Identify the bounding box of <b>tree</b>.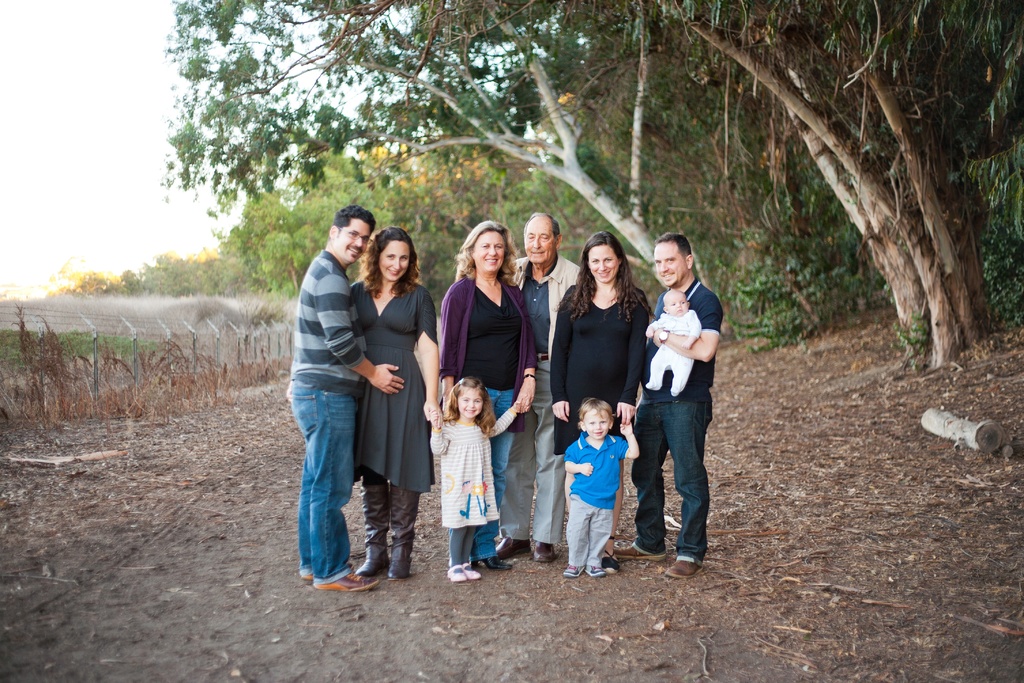
left=261, top=0, right=1021, bottom=372.
